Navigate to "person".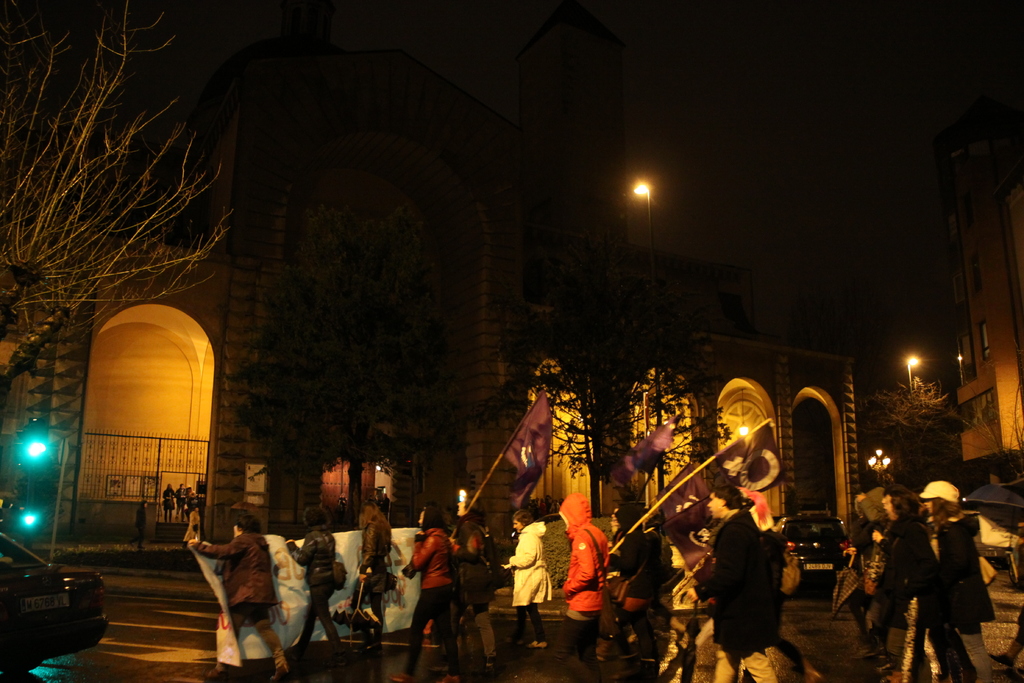
Navigation target: (x1=614, y1=504, x2=663, y2=653).
